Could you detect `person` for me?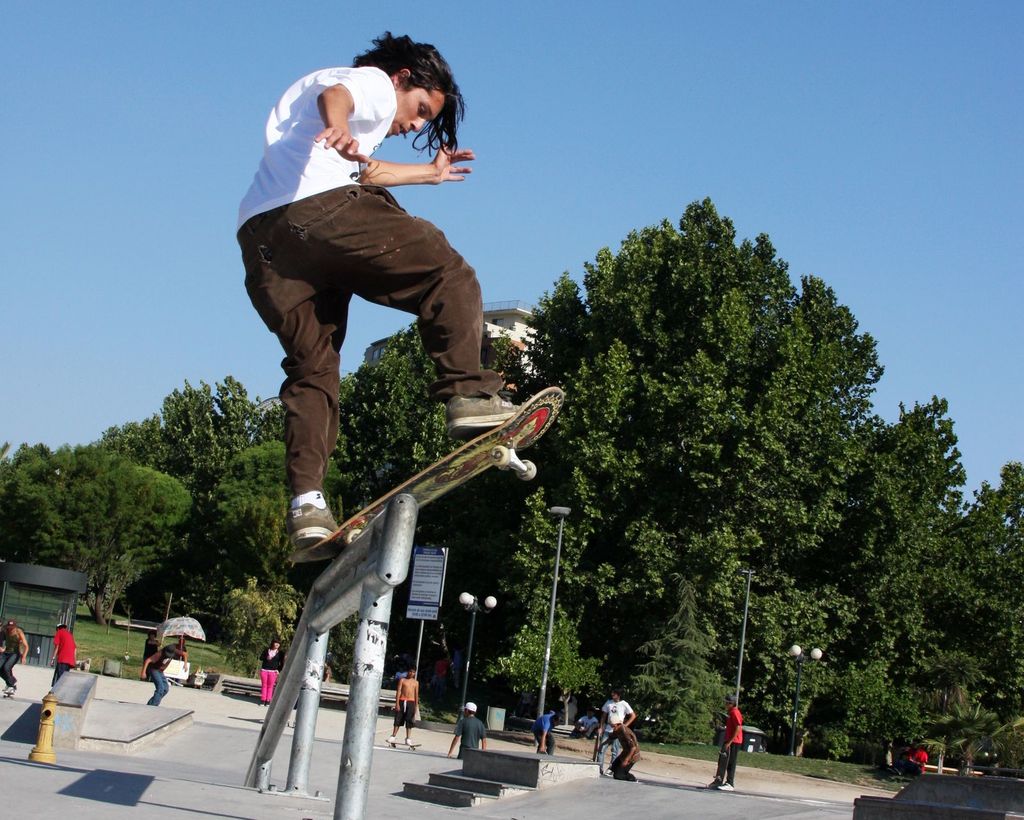
Detection result: select_region(139, 631, 188, 705).
